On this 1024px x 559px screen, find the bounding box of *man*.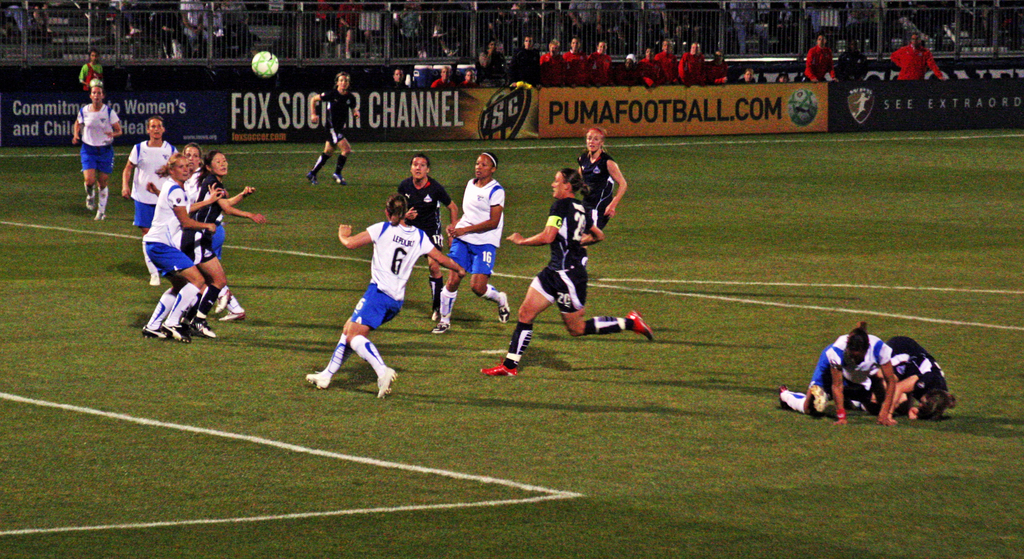
Bounding box: (x1=800, y1=33, x2=840, y2=92).
